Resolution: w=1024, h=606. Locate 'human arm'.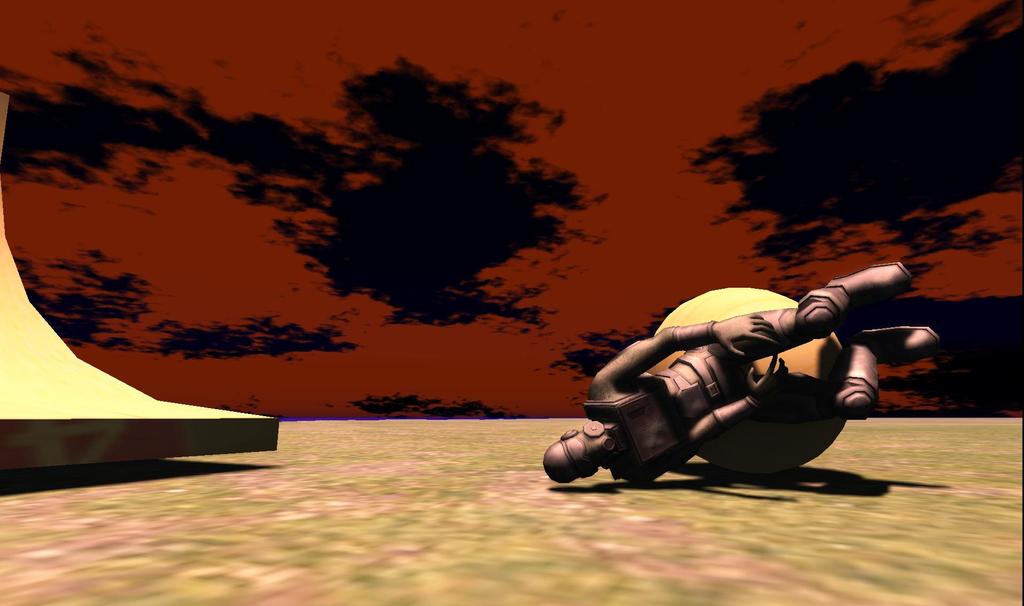
(662,311,778,354).
